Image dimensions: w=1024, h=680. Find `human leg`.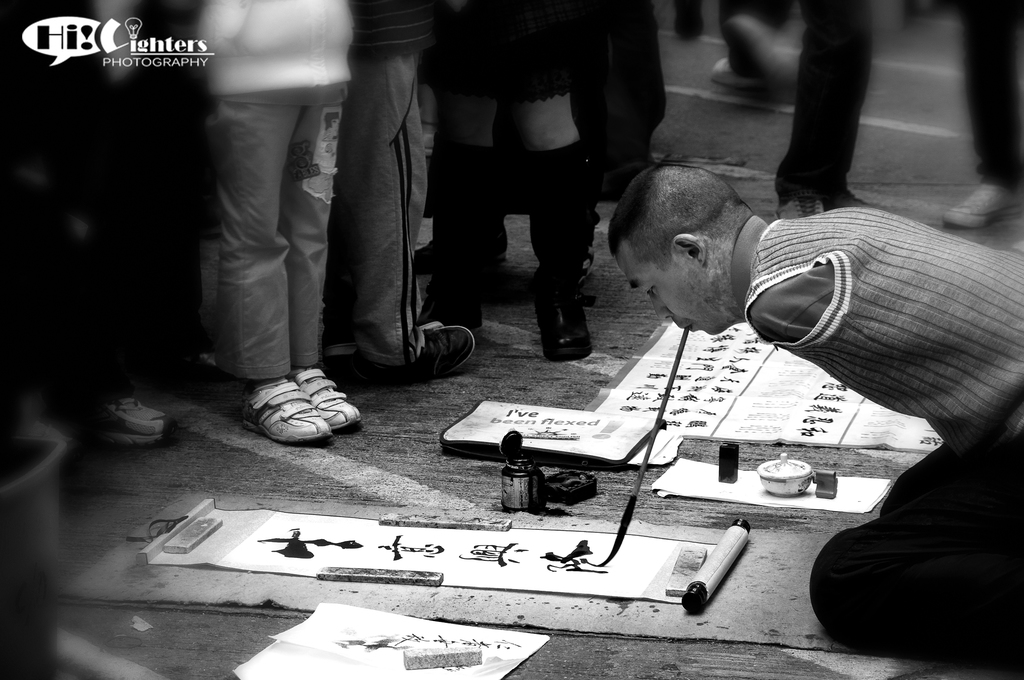
209/51/602/449.
